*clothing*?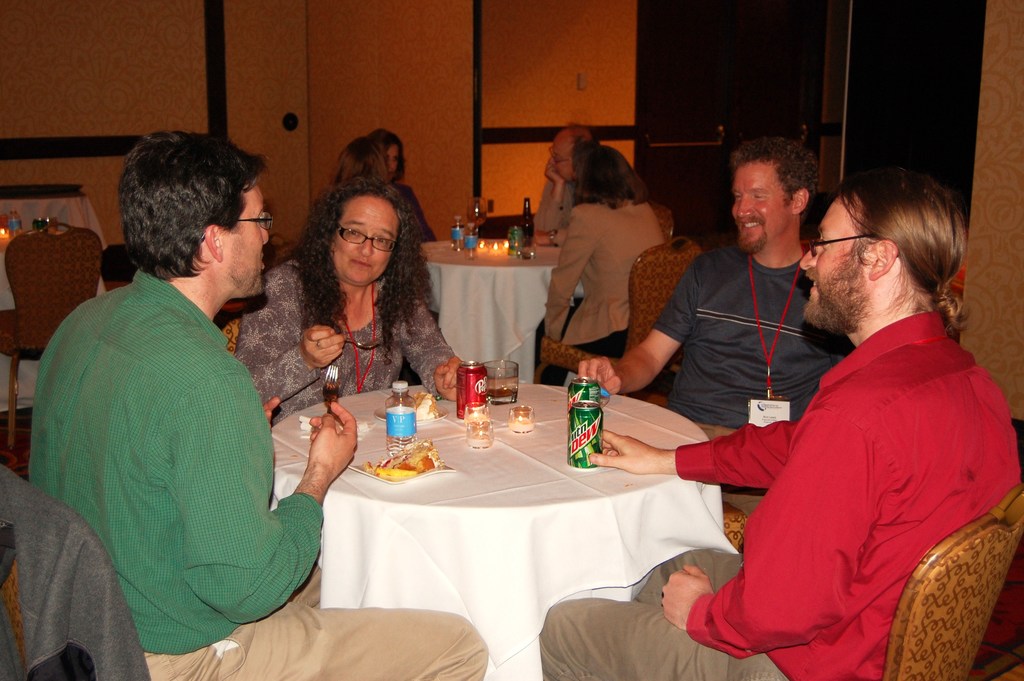
crop(645, 241, 846, 502)
